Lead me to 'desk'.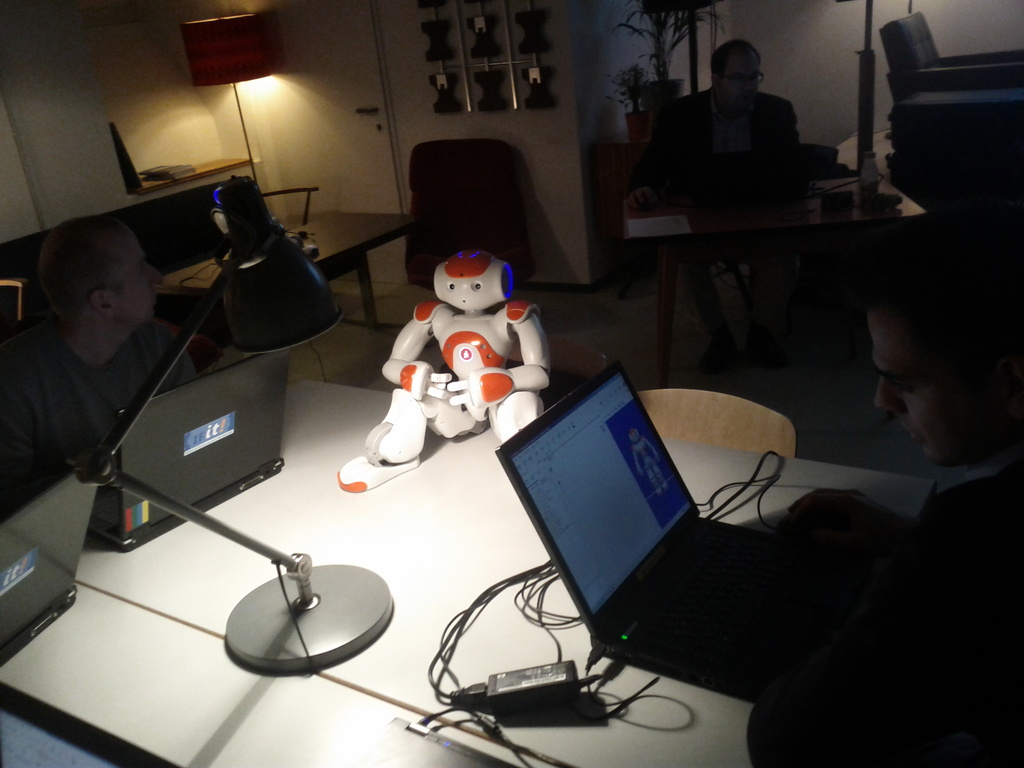
Lead to bbox=[63, 321, 1023, 752].
